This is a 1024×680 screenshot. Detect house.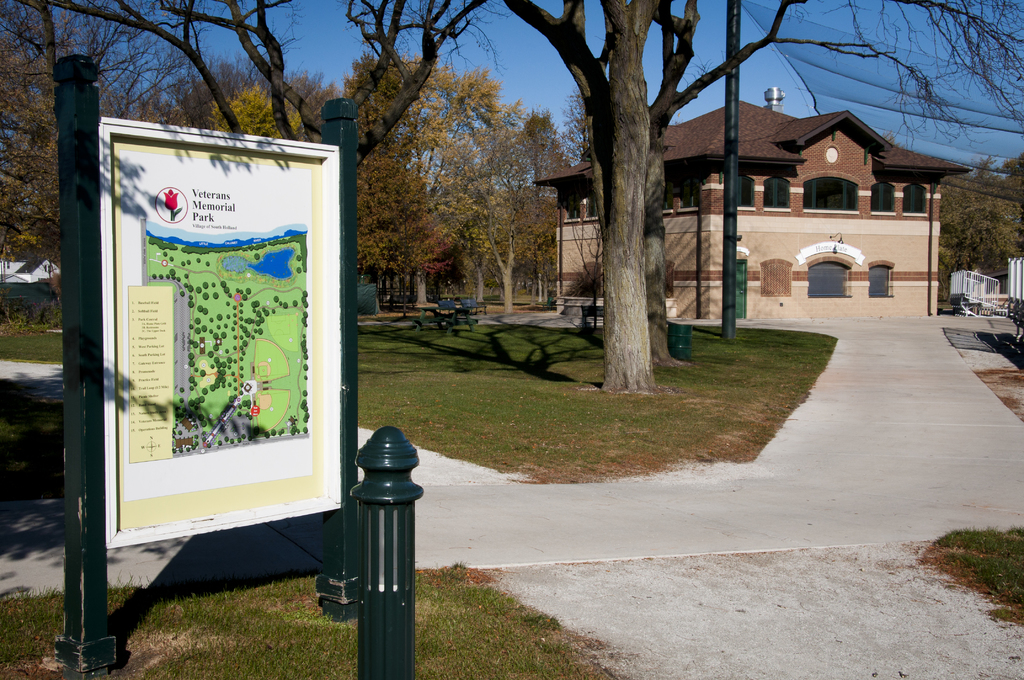
box=[0, 259, 60, 287].
